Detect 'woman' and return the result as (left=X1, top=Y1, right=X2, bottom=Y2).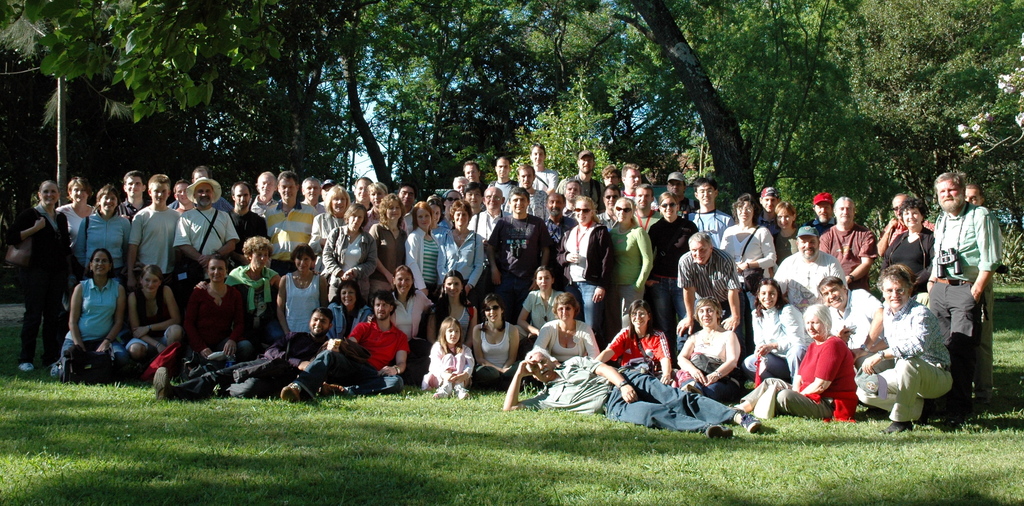
(left=746, top=274, right=815, bottom=387).
